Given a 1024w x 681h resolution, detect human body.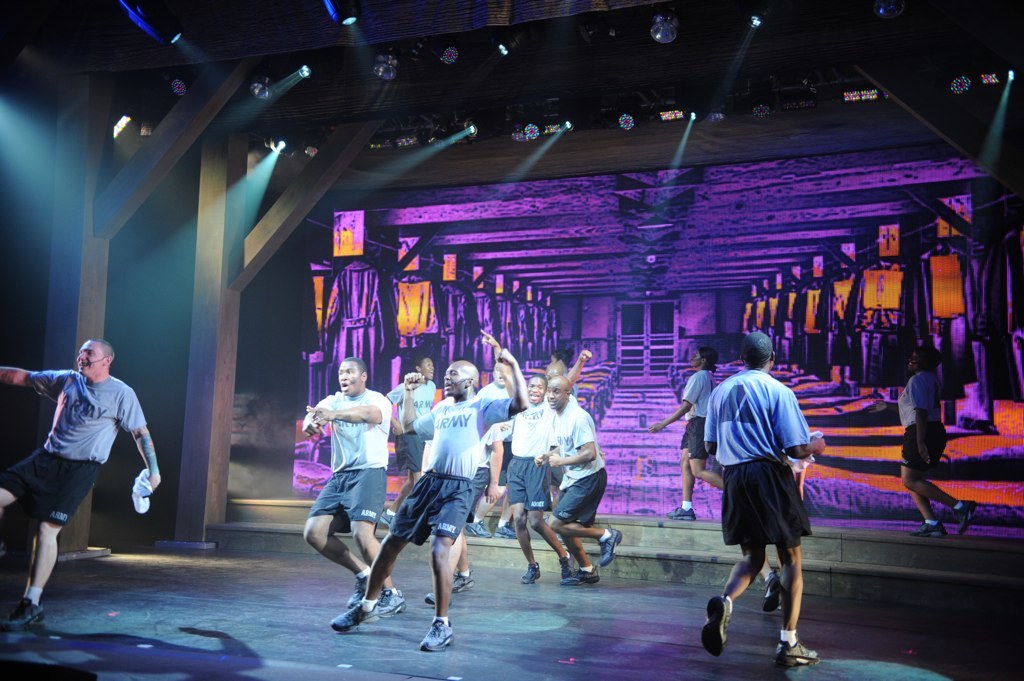
(3, 329, 145, 590).
